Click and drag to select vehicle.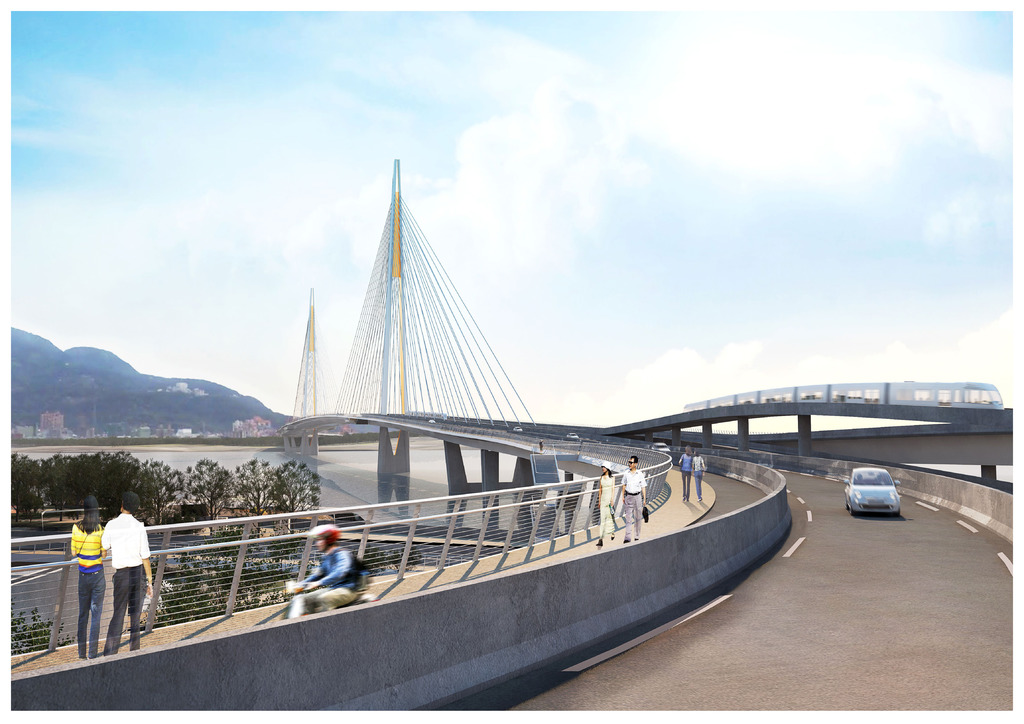
Selection: 511,424,522,430.
